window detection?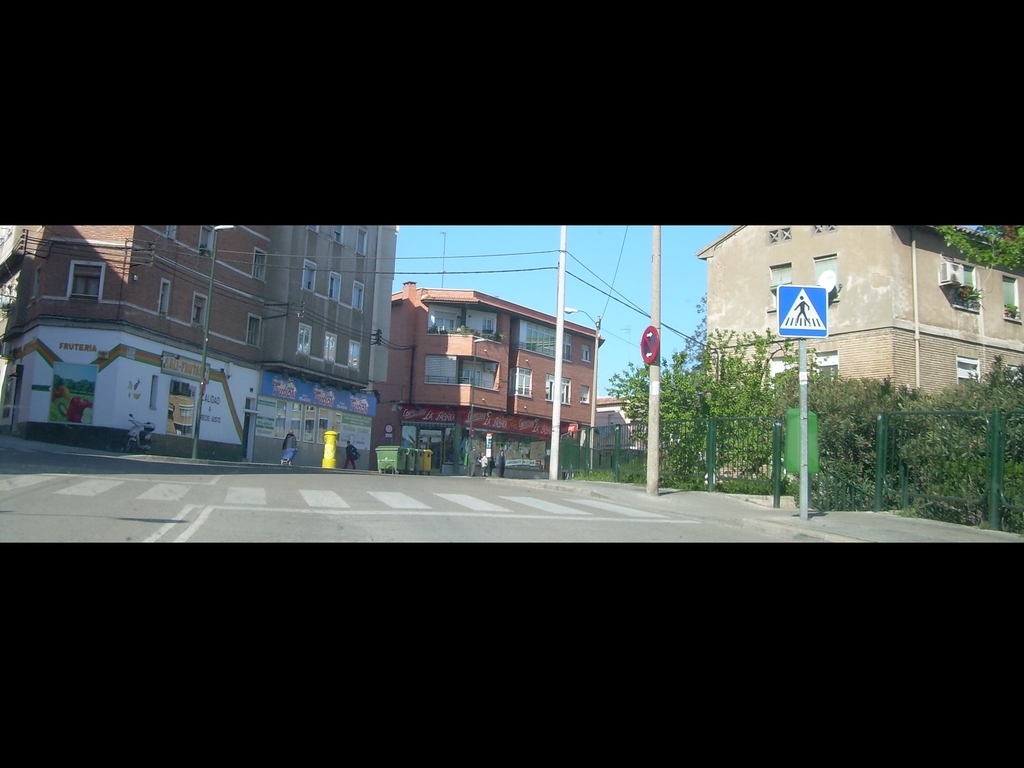
<bbox>813, 250, 842, 302</bbox>
